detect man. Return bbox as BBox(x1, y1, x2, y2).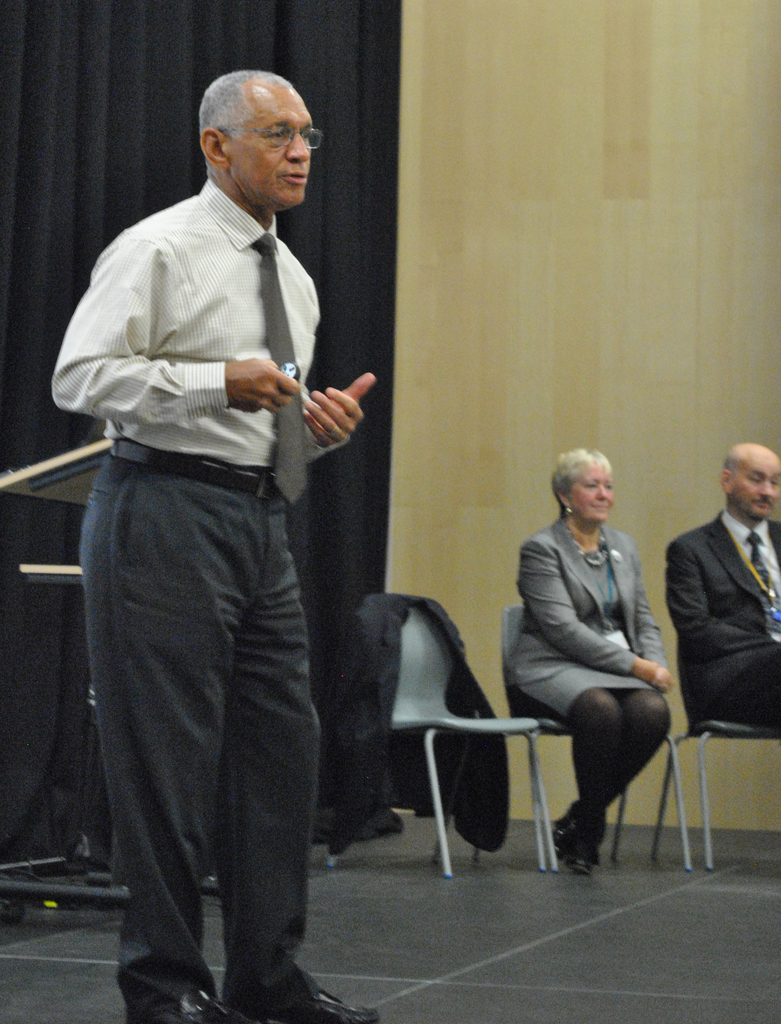
BBox(54, 70, 384, 981).
